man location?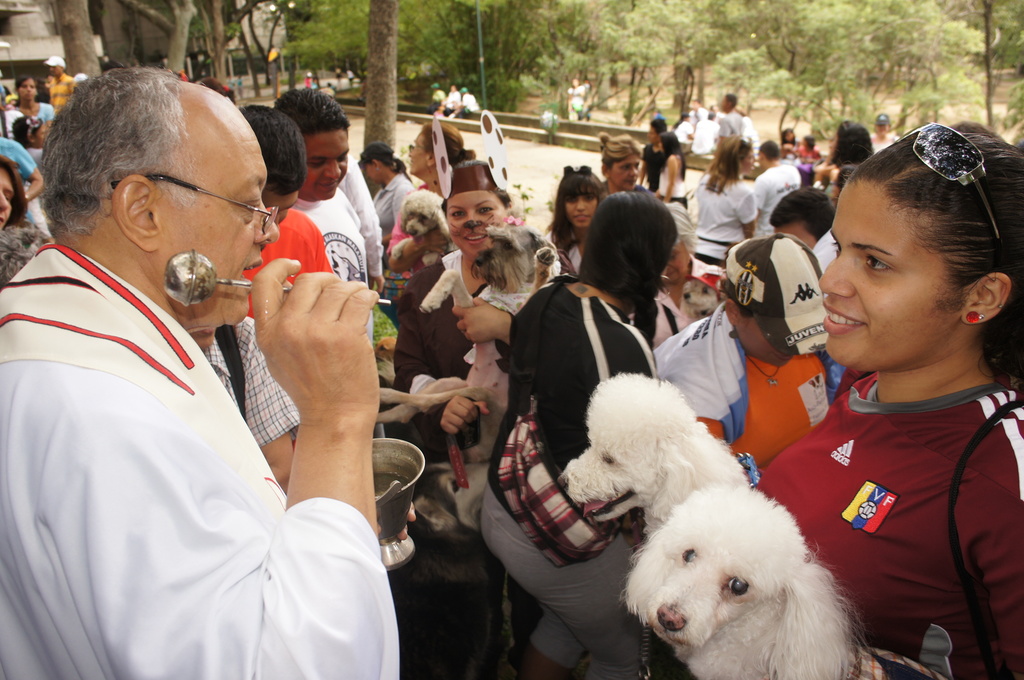
left=236, top=101, right=332, bottom=314
